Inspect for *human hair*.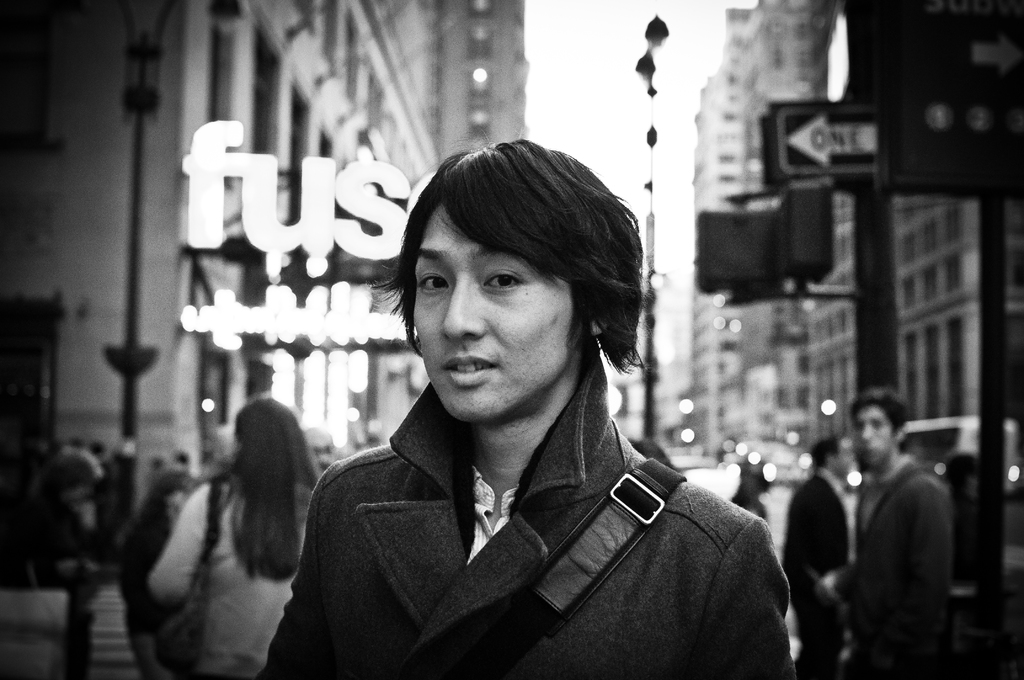
Inspection: (943, 448, 981, 505).
